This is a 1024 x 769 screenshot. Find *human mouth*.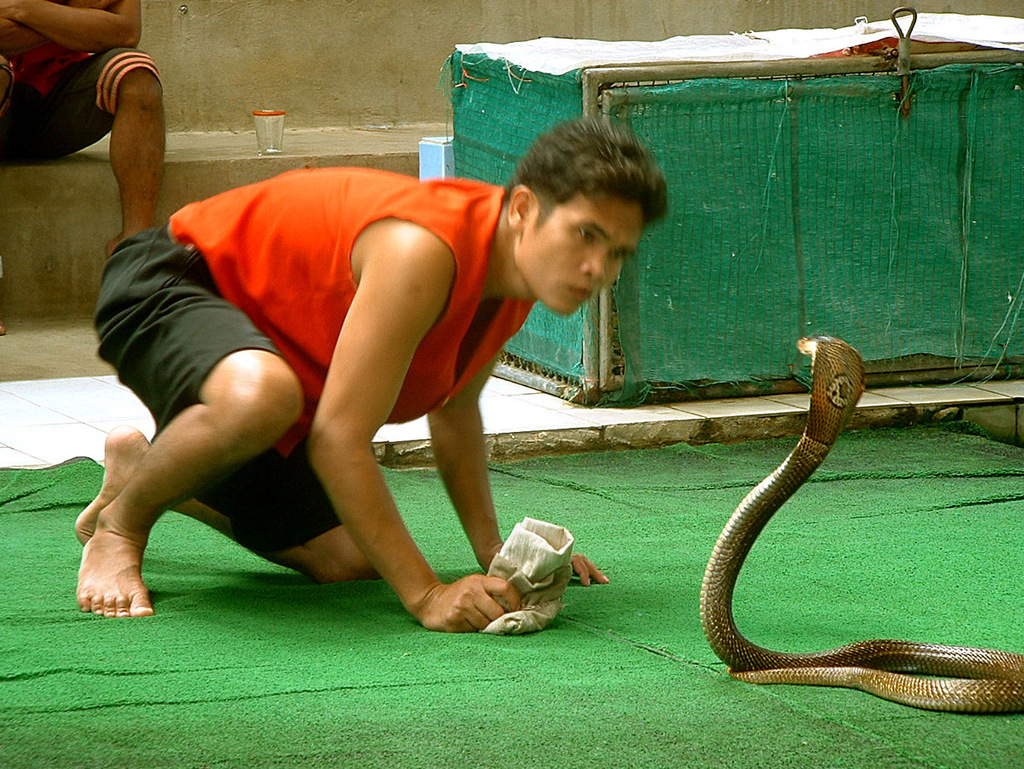
Bounding box: [568, 287, 592, 297].
